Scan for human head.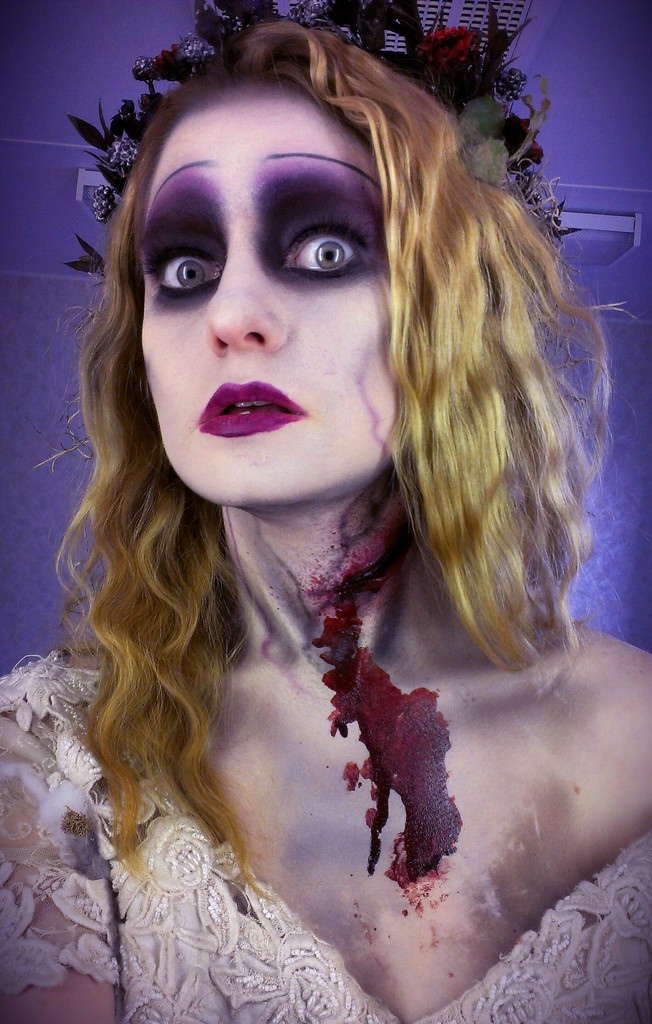
Scan result: x1=103, y1=29, x2=432, y2=513.
